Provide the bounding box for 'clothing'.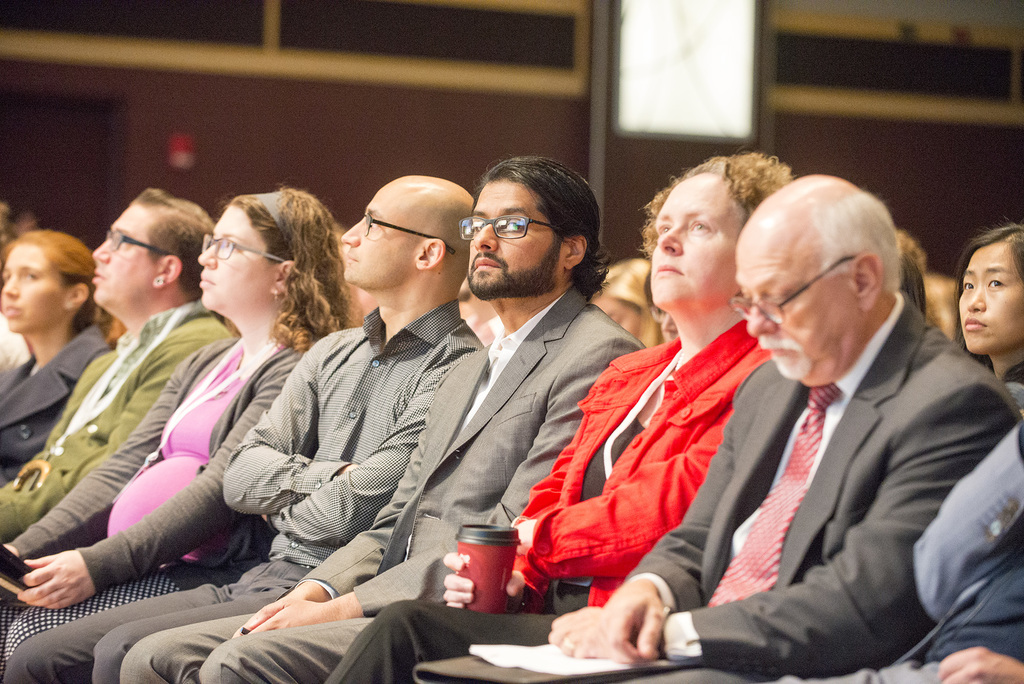
[918,438,1020,683].
